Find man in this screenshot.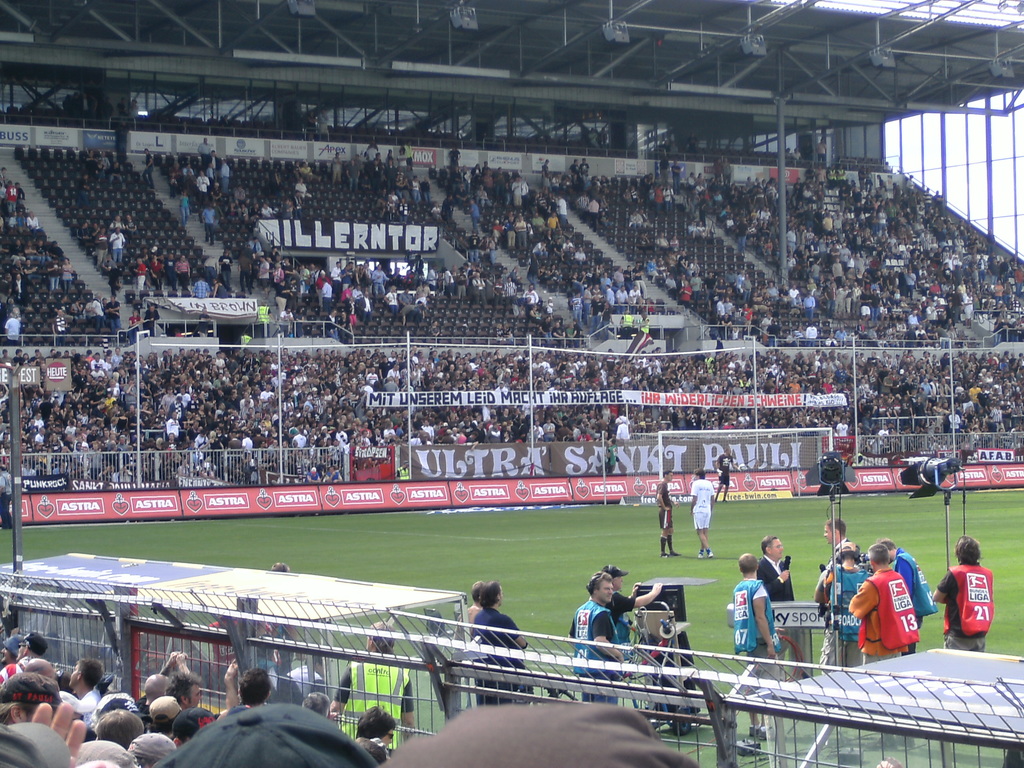
The bounding box for man is [left=231, top=184, right=246, bottom=201].
